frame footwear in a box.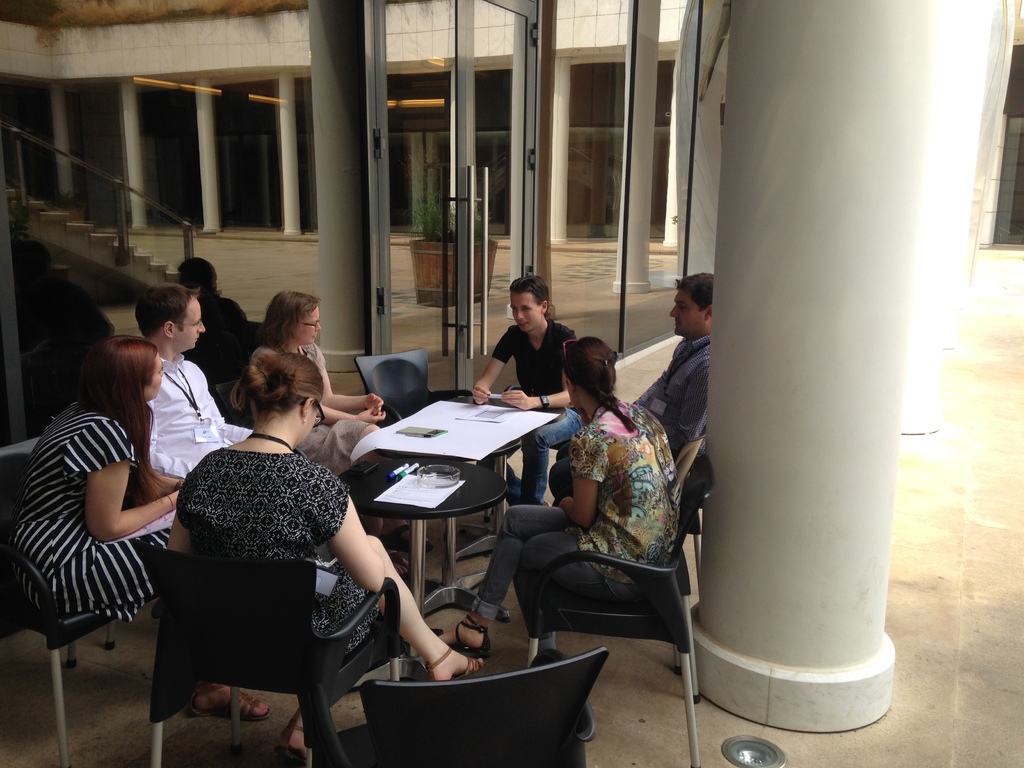
271, 704, 314, 765.
